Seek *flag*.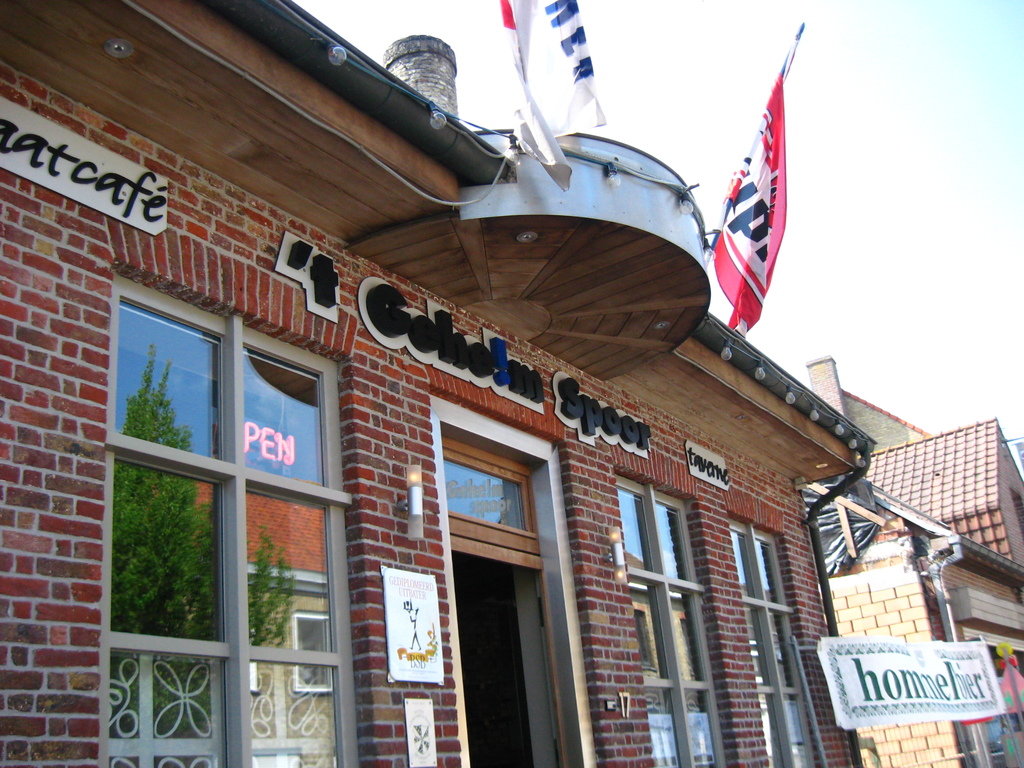
{"left": 703, "top": 12, "right": 817, "bottom": 391}.
